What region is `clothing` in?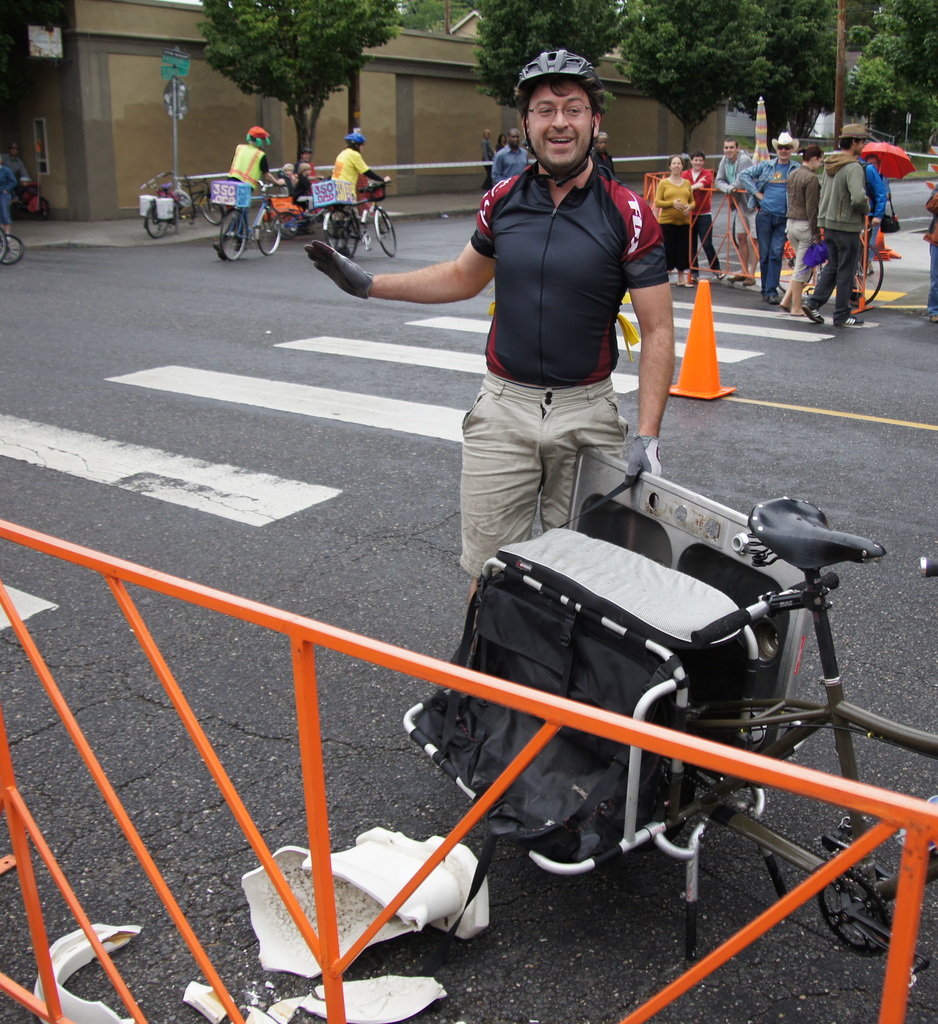
region(481, 140, 496, 187).
